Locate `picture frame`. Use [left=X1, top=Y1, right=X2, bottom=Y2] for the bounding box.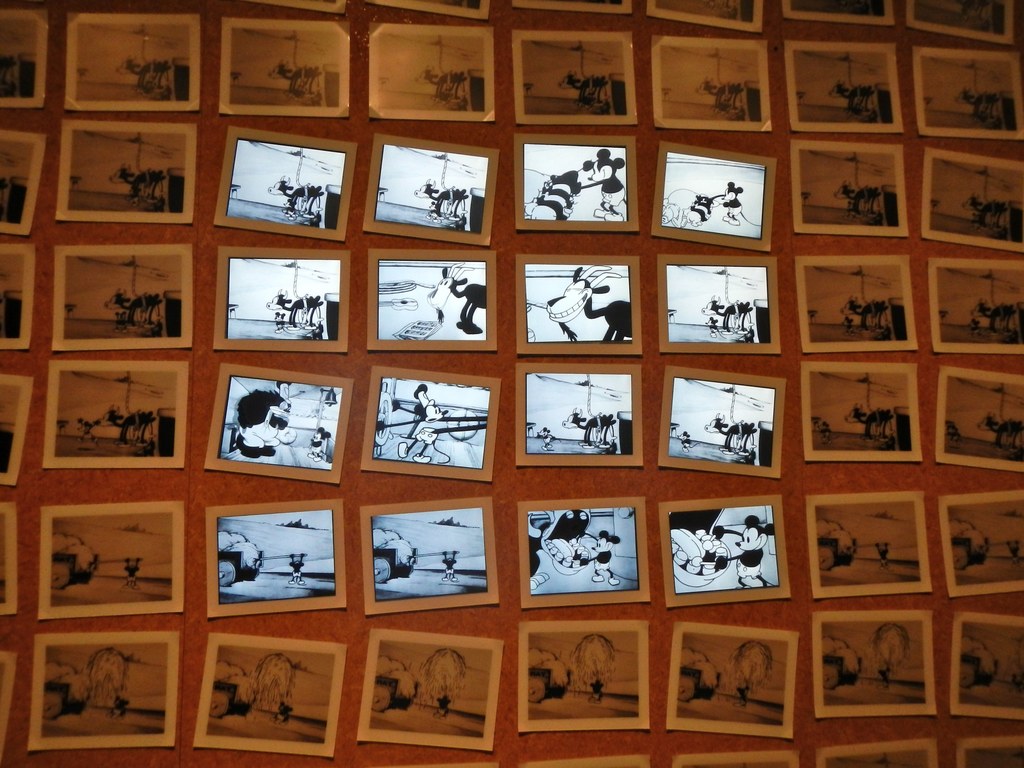
[left=952, top=735, right=1021, bottom=767].
